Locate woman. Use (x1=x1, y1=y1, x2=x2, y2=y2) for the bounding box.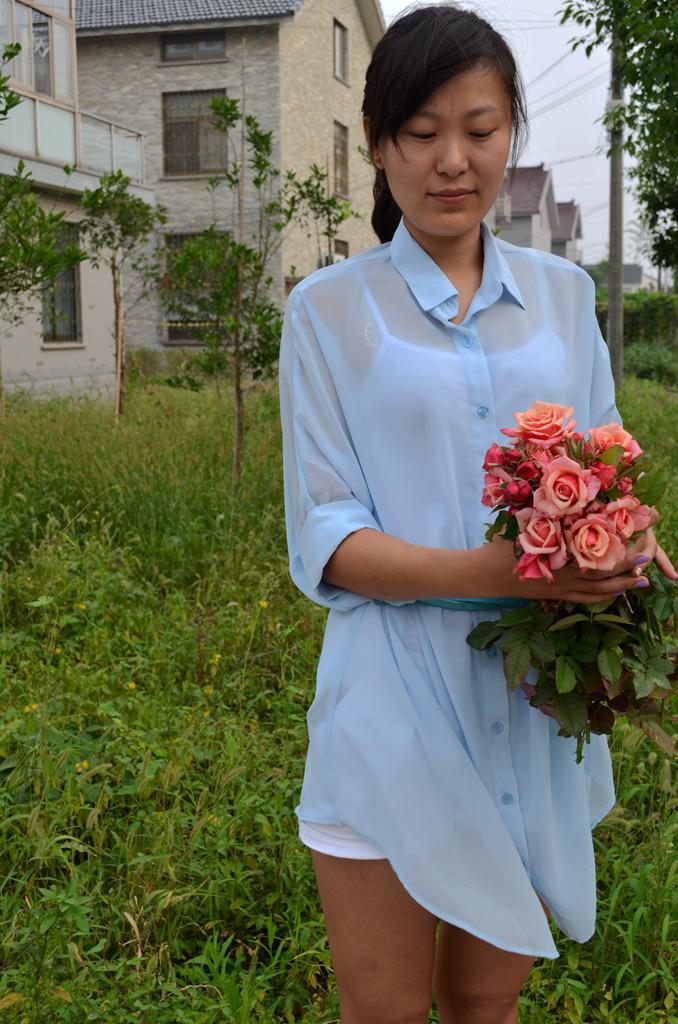
(x1=281, y1=0, x2=609, y2=1023).
